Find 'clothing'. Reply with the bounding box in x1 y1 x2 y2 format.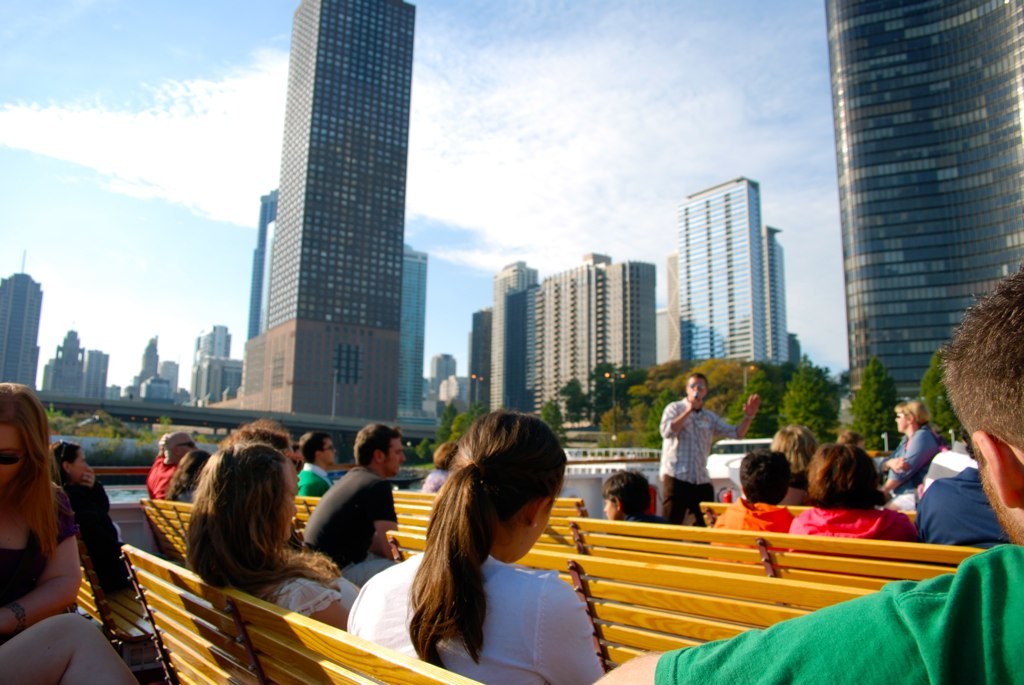
917 468 1009 571.
